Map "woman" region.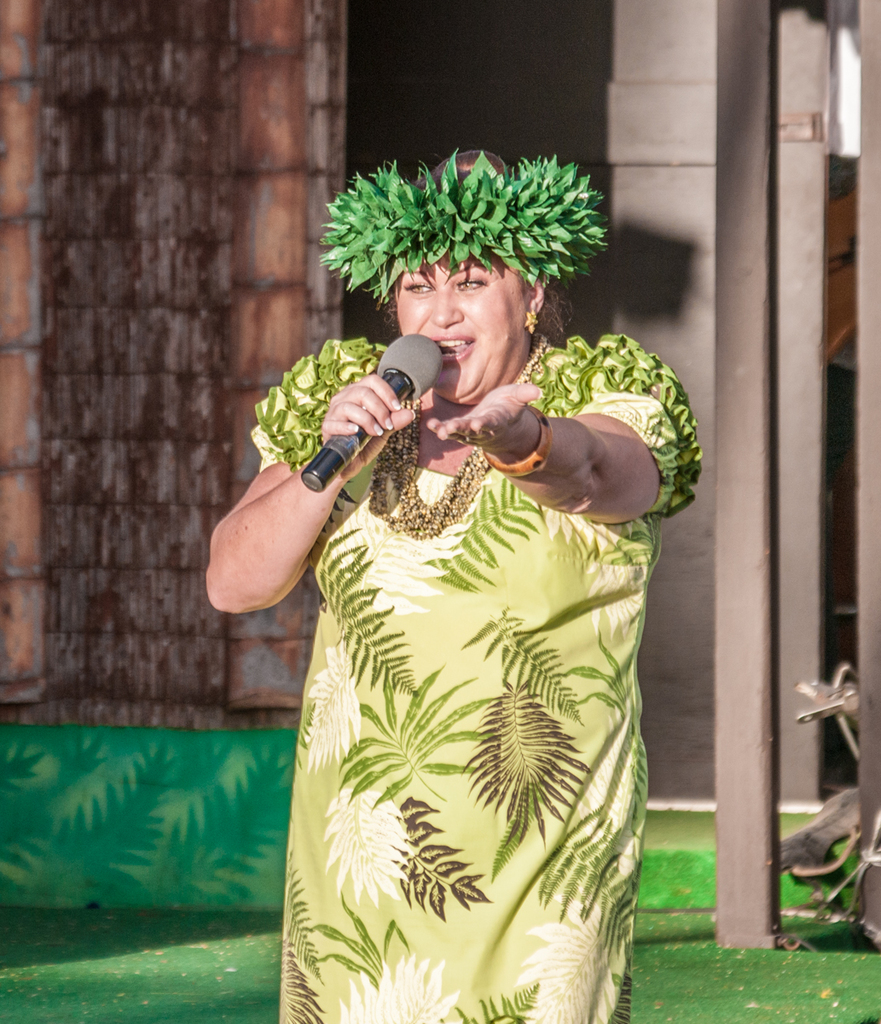
Mapped to 213/150/713/995.
